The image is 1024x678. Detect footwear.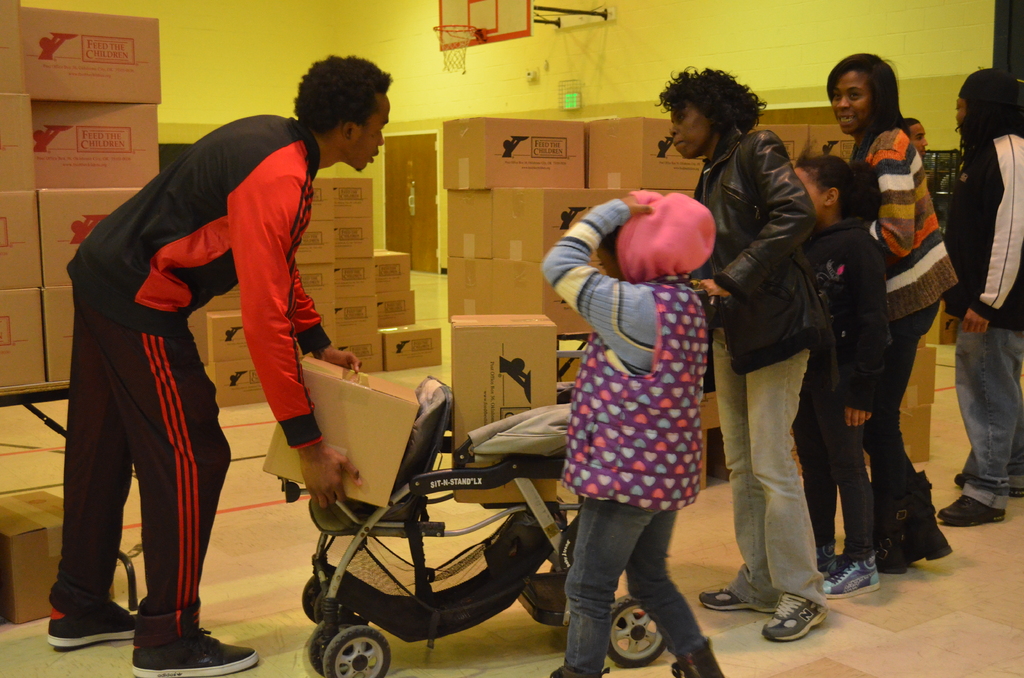
Detection: left=698, top=585, right=778, bottom=615.
